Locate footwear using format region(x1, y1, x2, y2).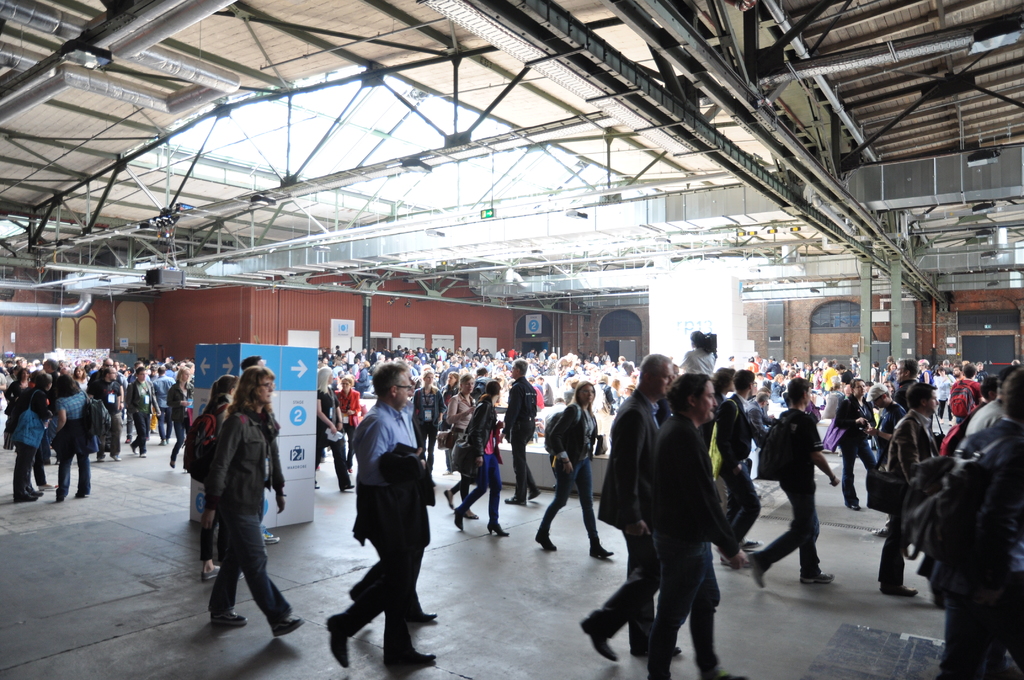
region(798, 567, 840, 588).
